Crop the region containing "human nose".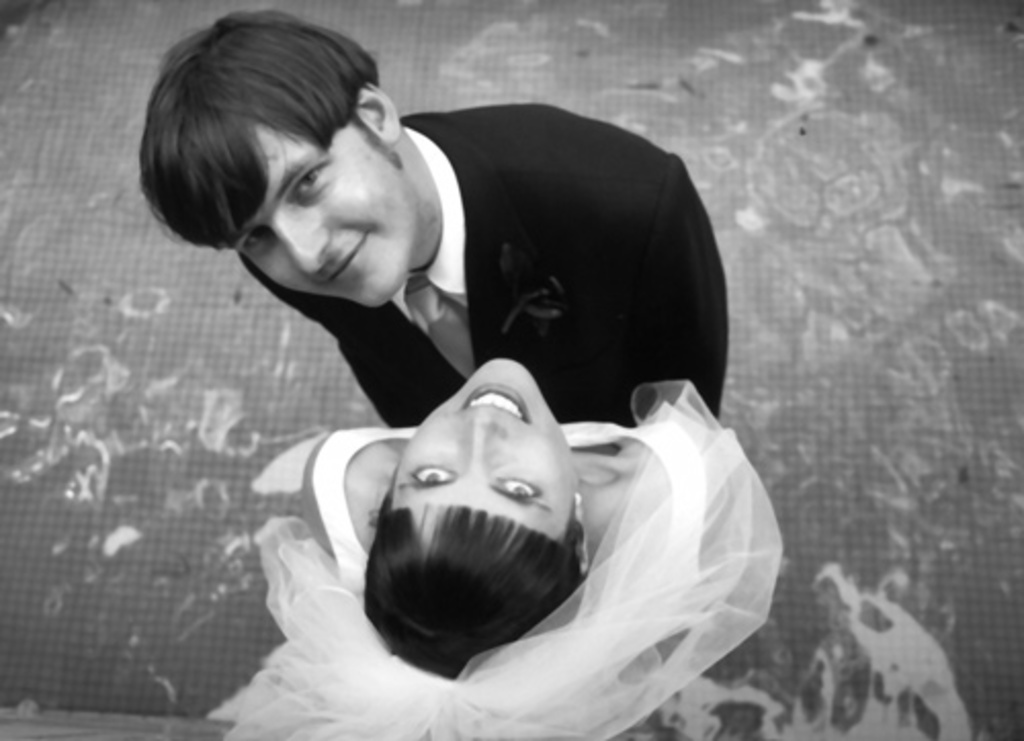
Crop region: box(459, 409, 506, 465).
